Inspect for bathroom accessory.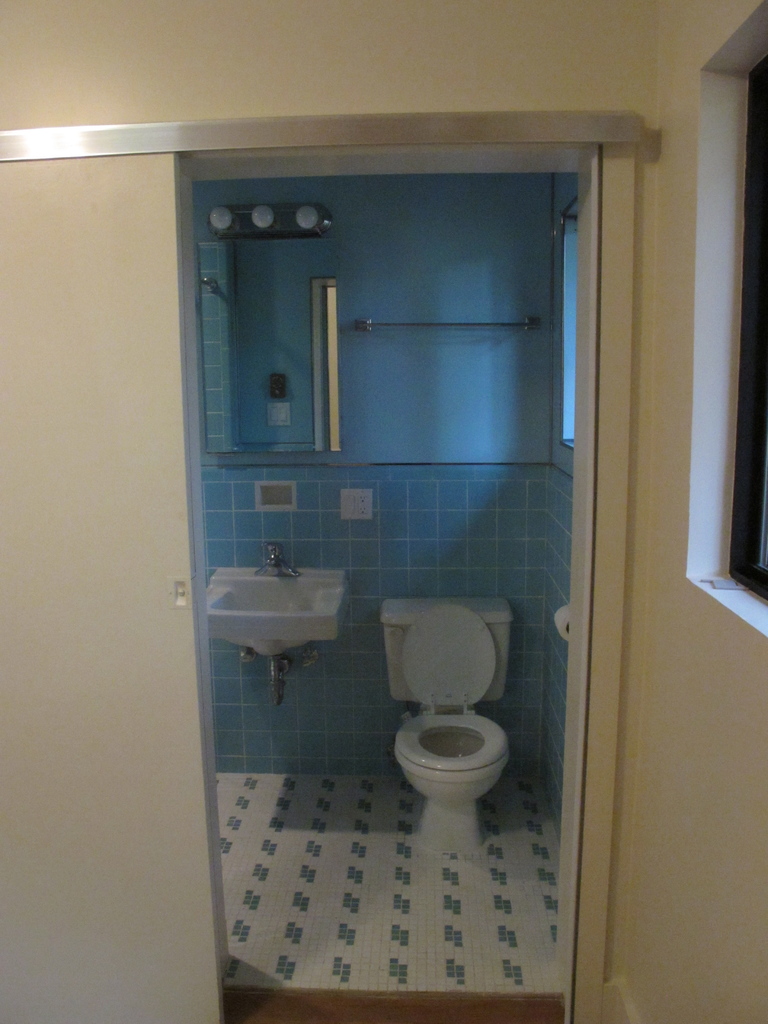
Inspection: (202,547,356,720).
